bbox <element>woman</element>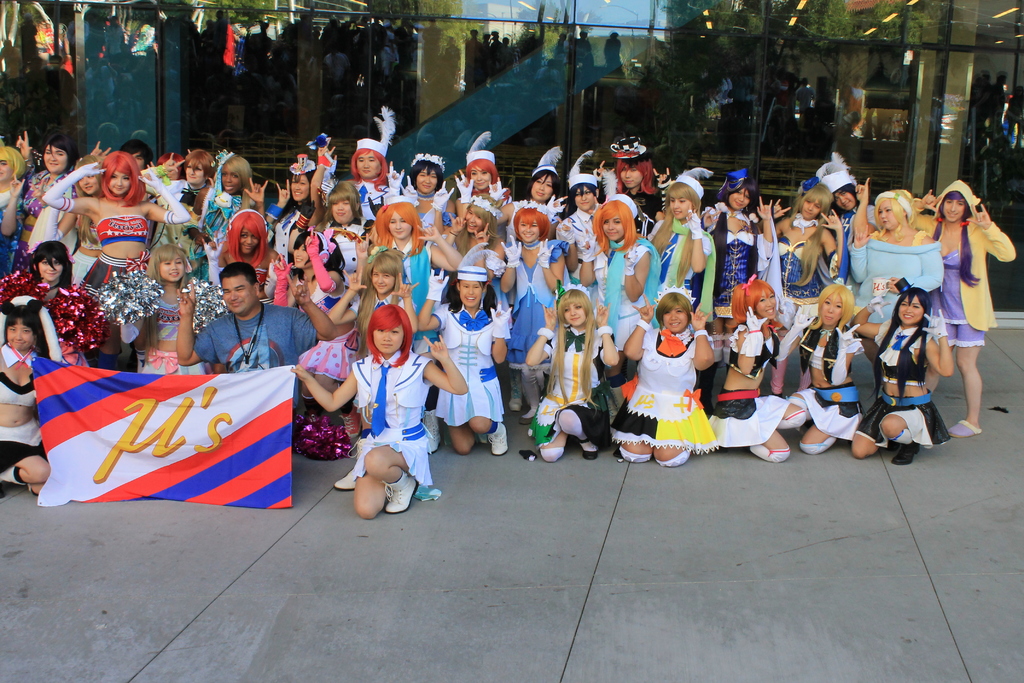
x1=186 y1=150 x2=271 y2=289
